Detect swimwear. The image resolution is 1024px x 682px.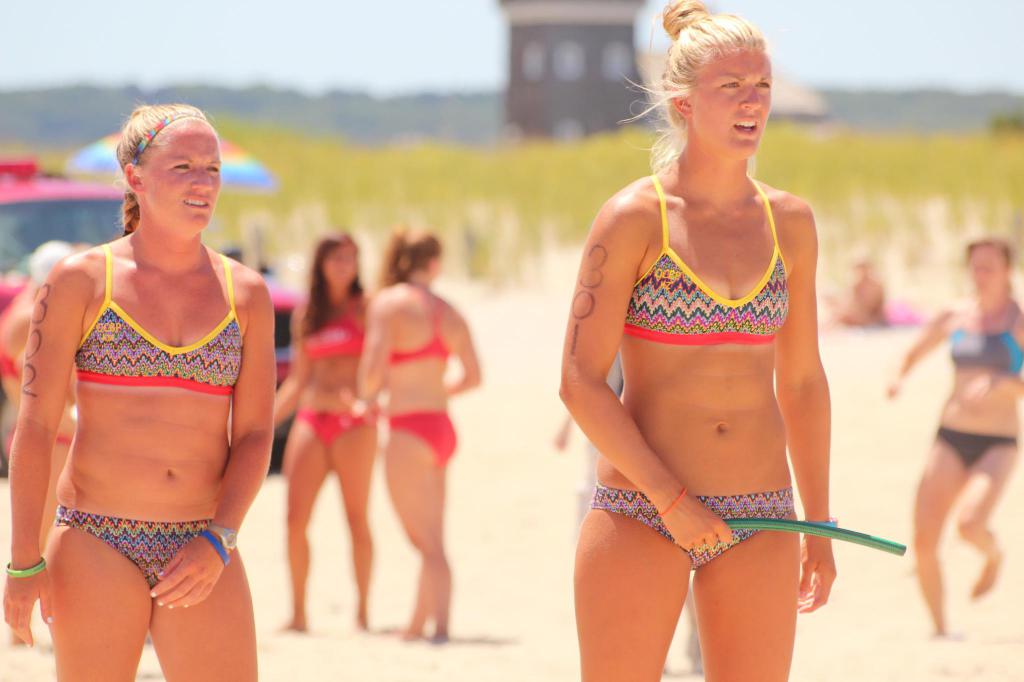
73,243,245,399.
